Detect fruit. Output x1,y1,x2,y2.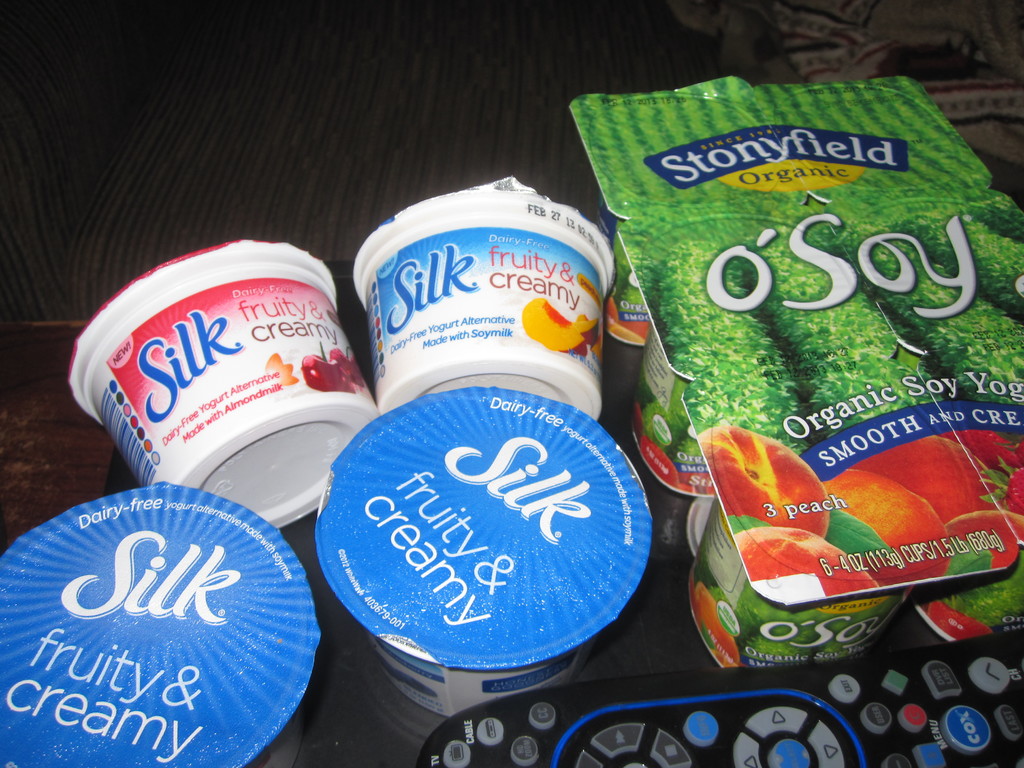
521,298,590,358.
